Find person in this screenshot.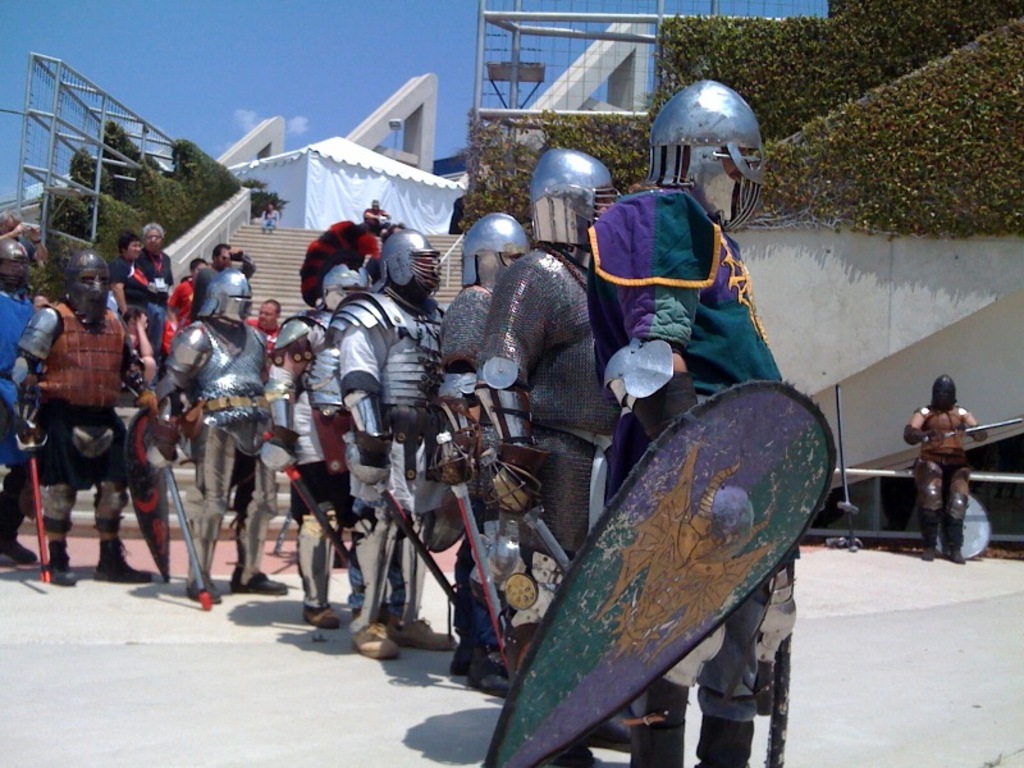
The bounding box for person is [42, 207, 142, 590].
